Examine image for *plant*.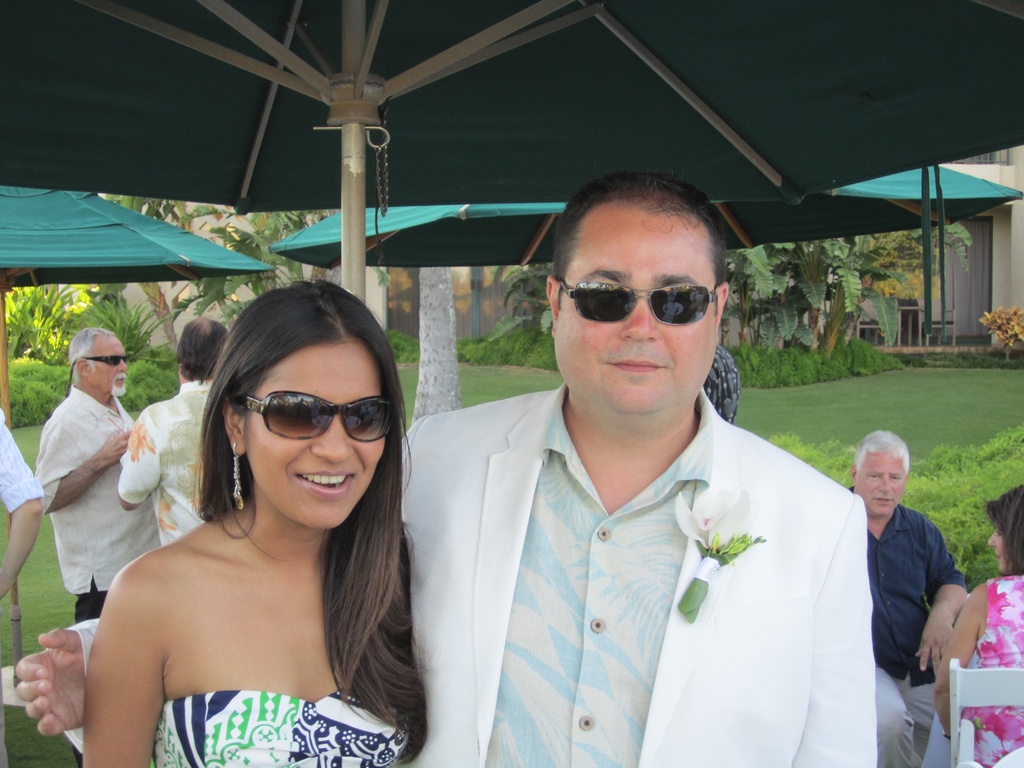
Examination result: [left=772, top=436, right=868, bottom=492].
